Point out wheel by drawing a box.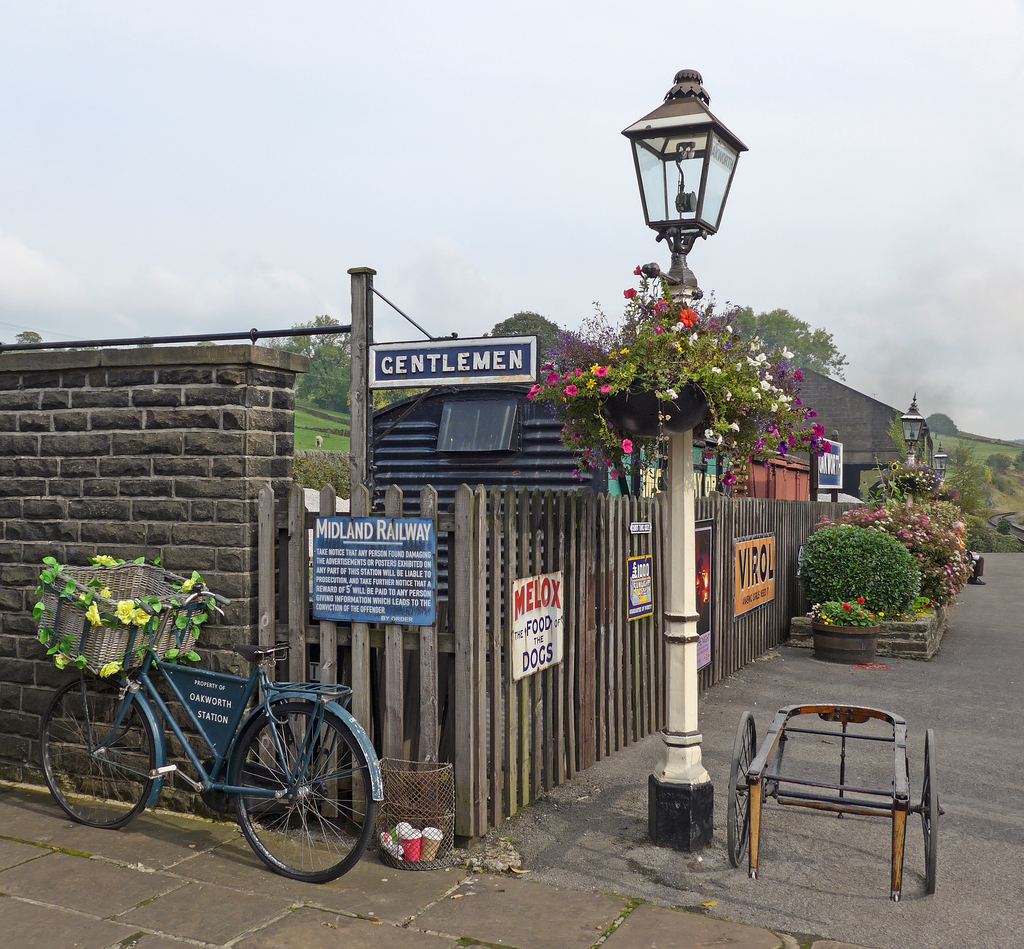
[228, 699, 381, 883].
